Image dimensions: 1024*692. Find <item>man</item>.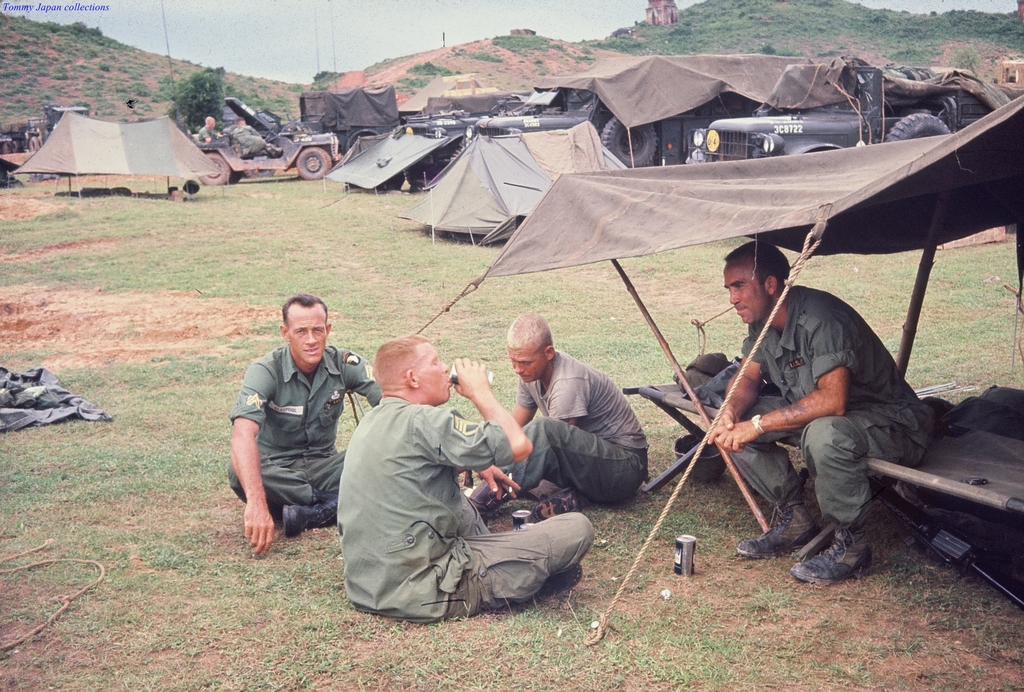
left=465, top=309, right=650, bottom=506.
